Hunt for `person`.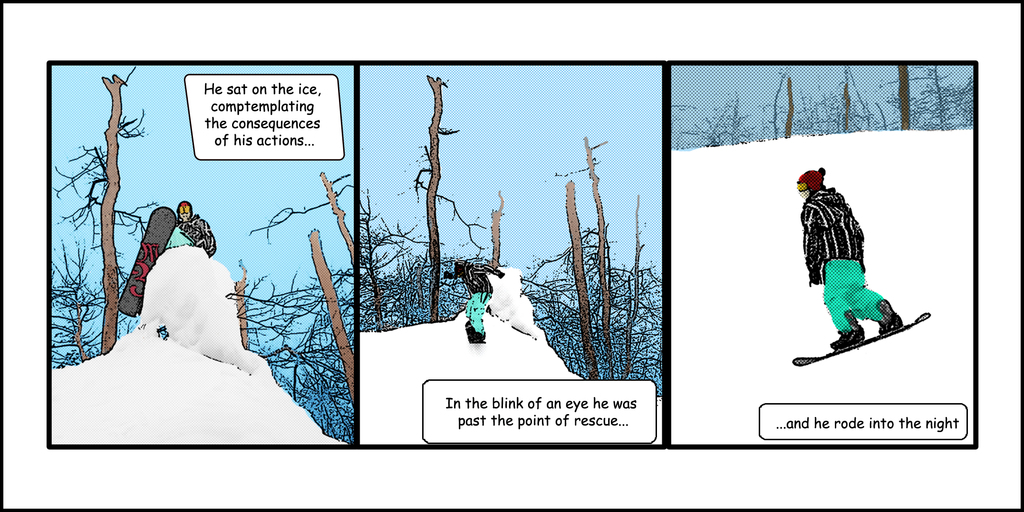
Hunted down at x1=448, y1=261, x2=490, y2=344.
